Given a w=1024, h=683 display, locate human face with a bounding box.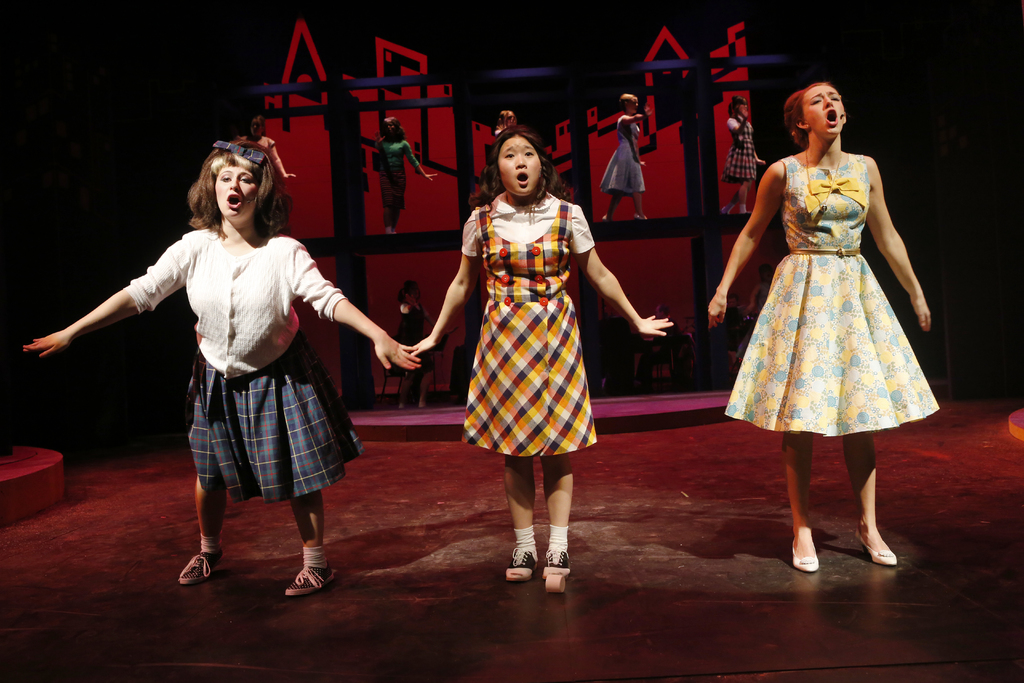
Located: detection(215, 164, 260, 218).
